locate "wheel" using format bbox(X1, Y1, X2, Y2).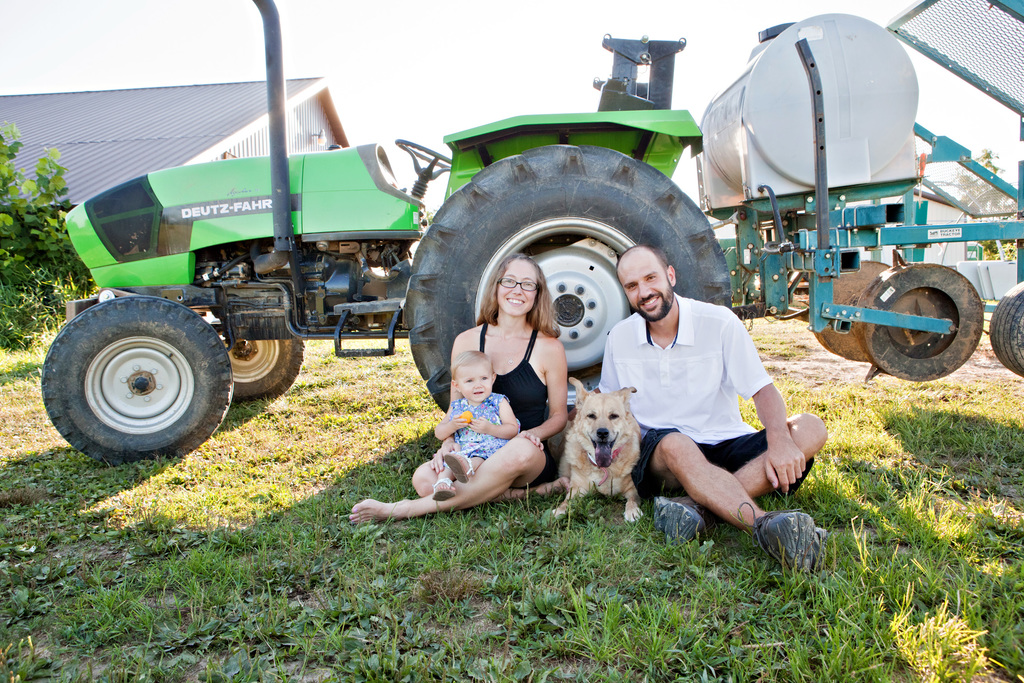
bbox(850, 258, 984, 383).
